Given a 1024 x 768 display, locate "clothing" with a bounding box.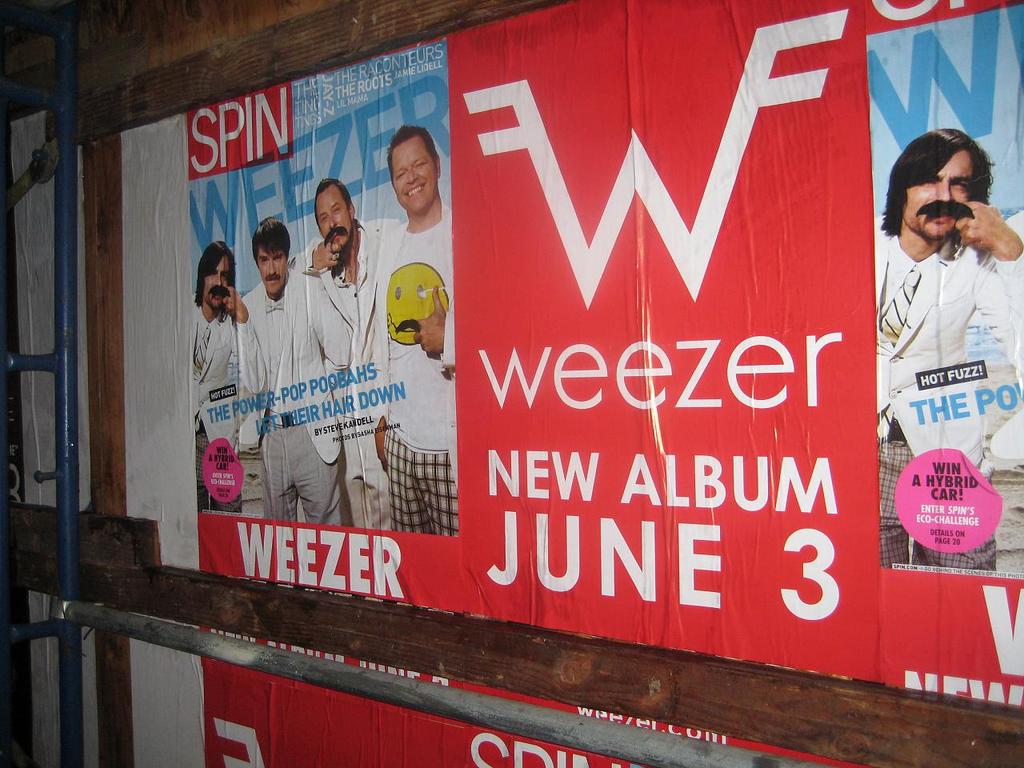
Located: <region>186, 296, 266, 510</region>.
